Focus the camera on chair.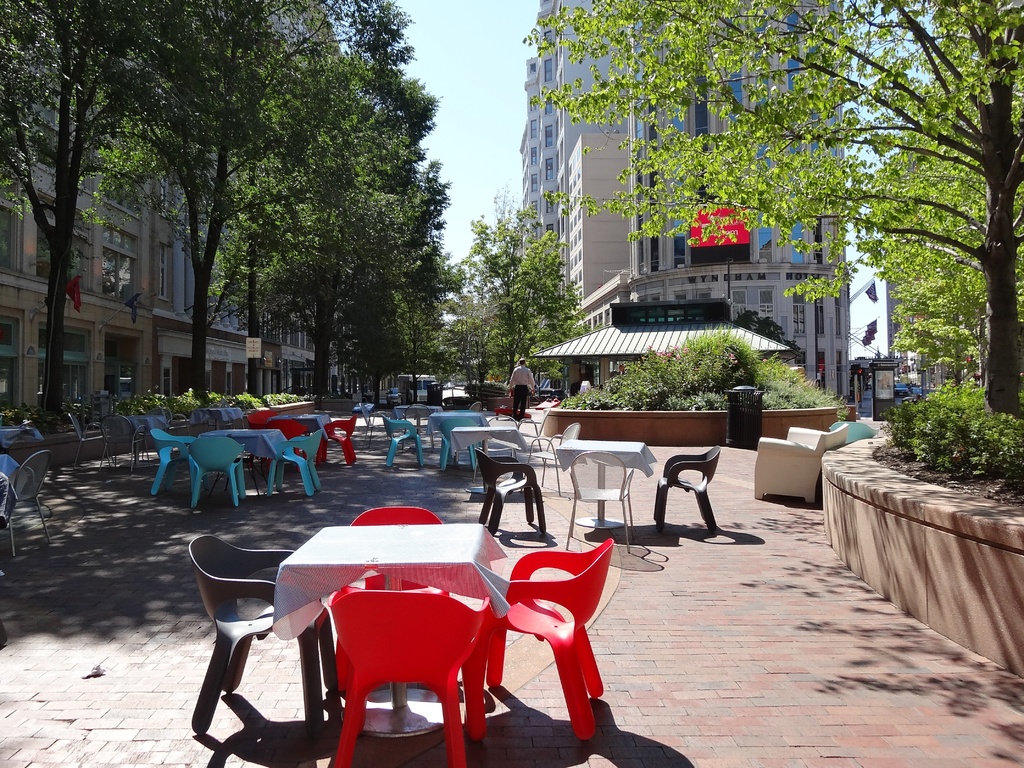
Focus region: x1=750 y1=423 x2=852 y2=502.
